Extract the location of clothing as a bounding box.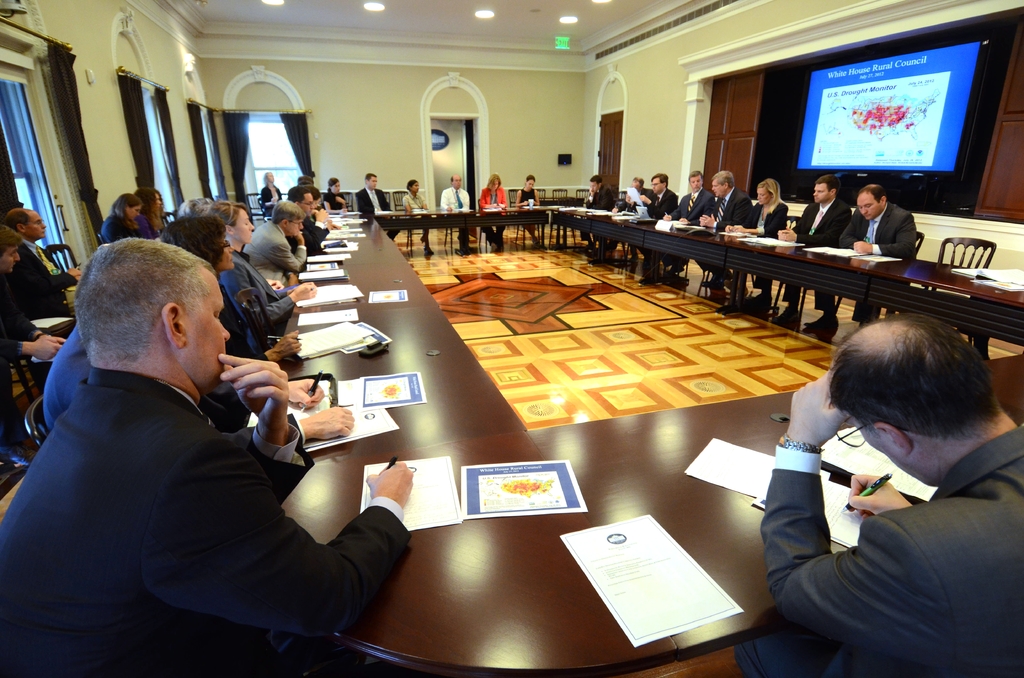
detection(221, 279, 272, 359).
